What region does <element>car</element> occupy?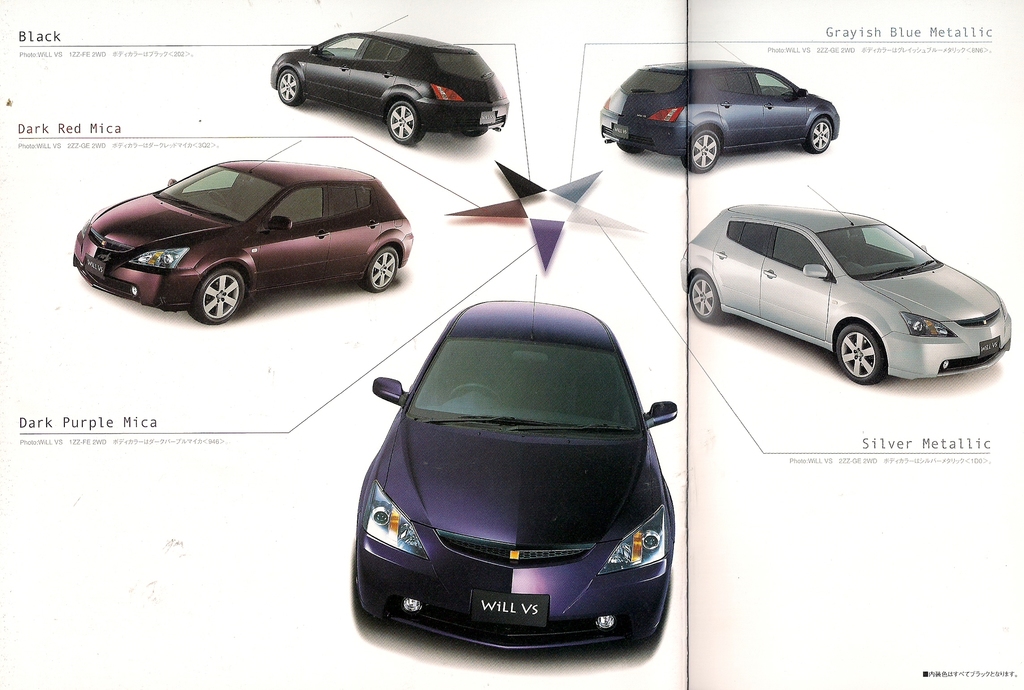
[left=353, top=271, right=680, bottom=649].
